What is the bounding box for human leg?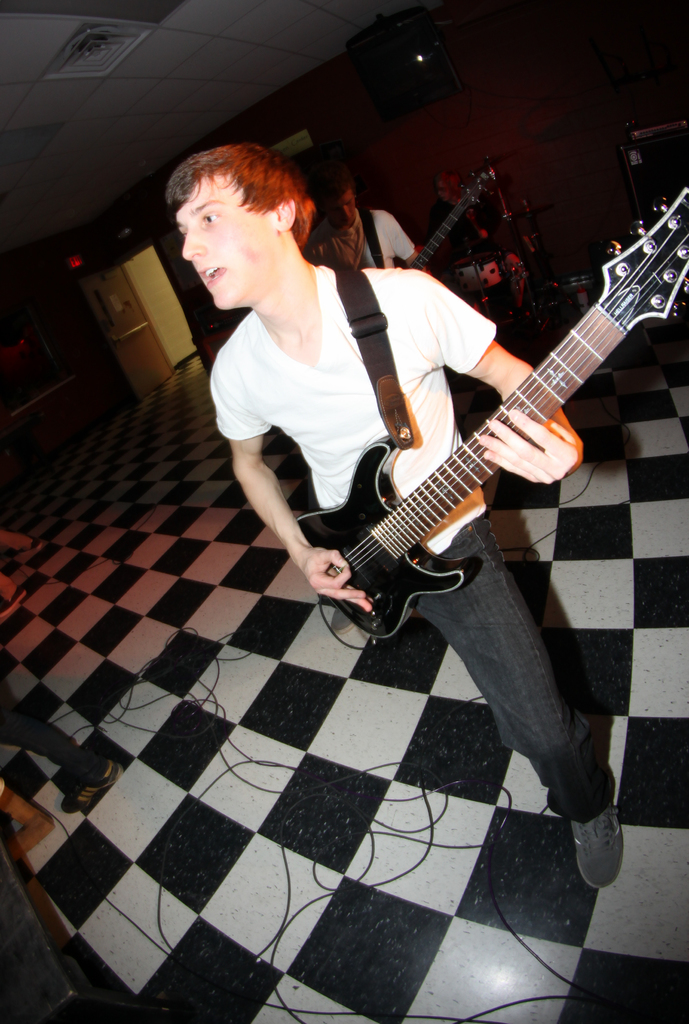
bbox=(419, 524, 620, 891).
